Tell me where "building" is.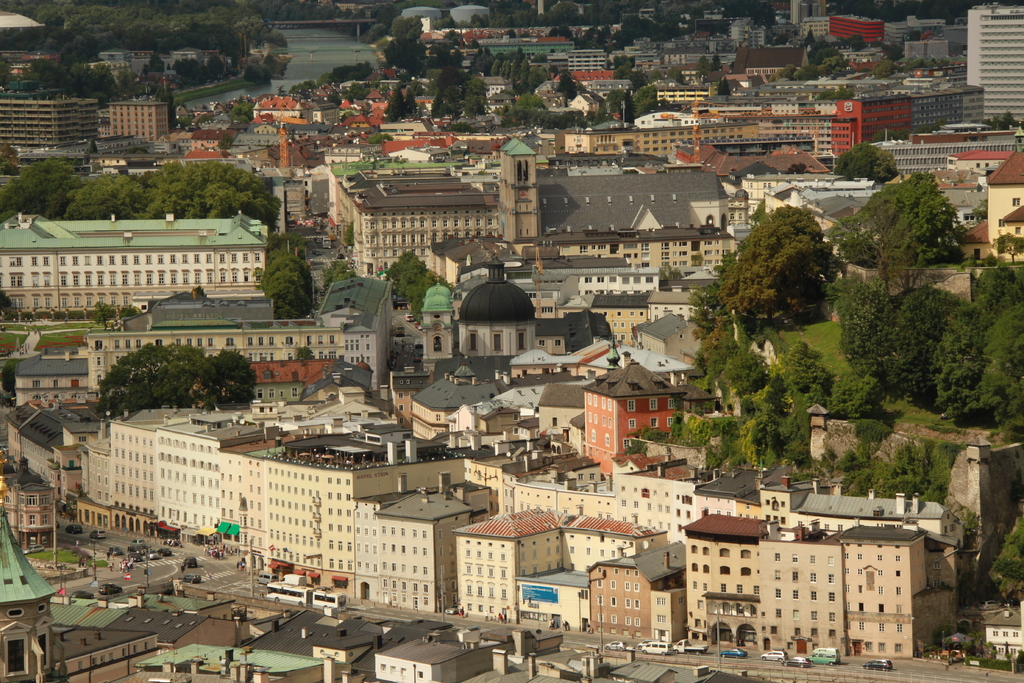
"building" is at pyautogui.locateOnScreen(911, 88, 985, 133).
